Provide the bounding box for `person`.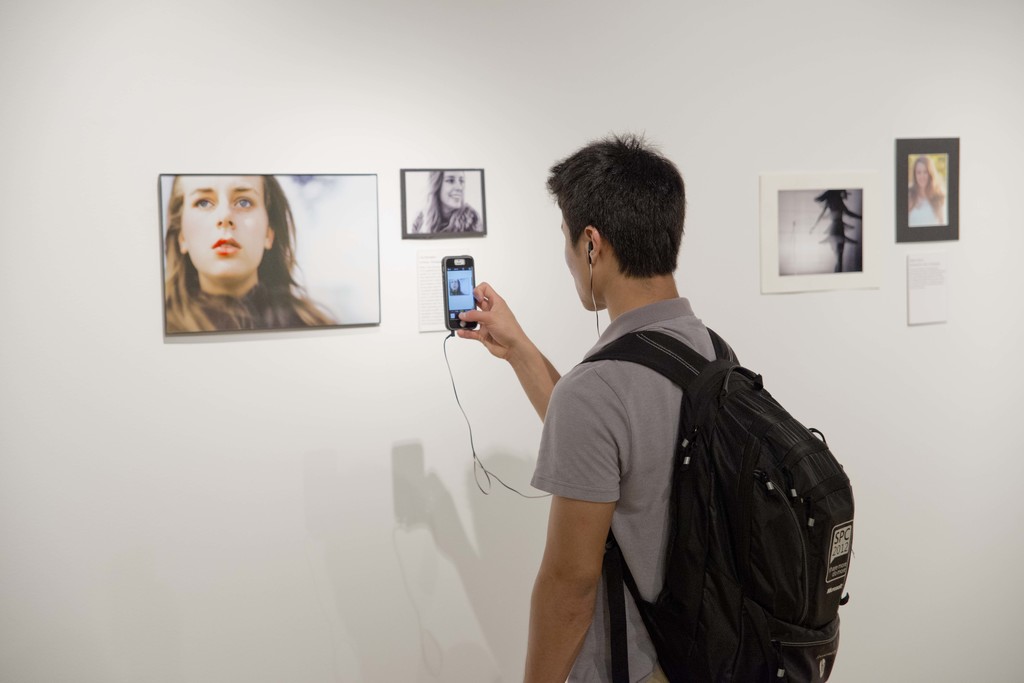
select_region(483, 154, 838, 681).
